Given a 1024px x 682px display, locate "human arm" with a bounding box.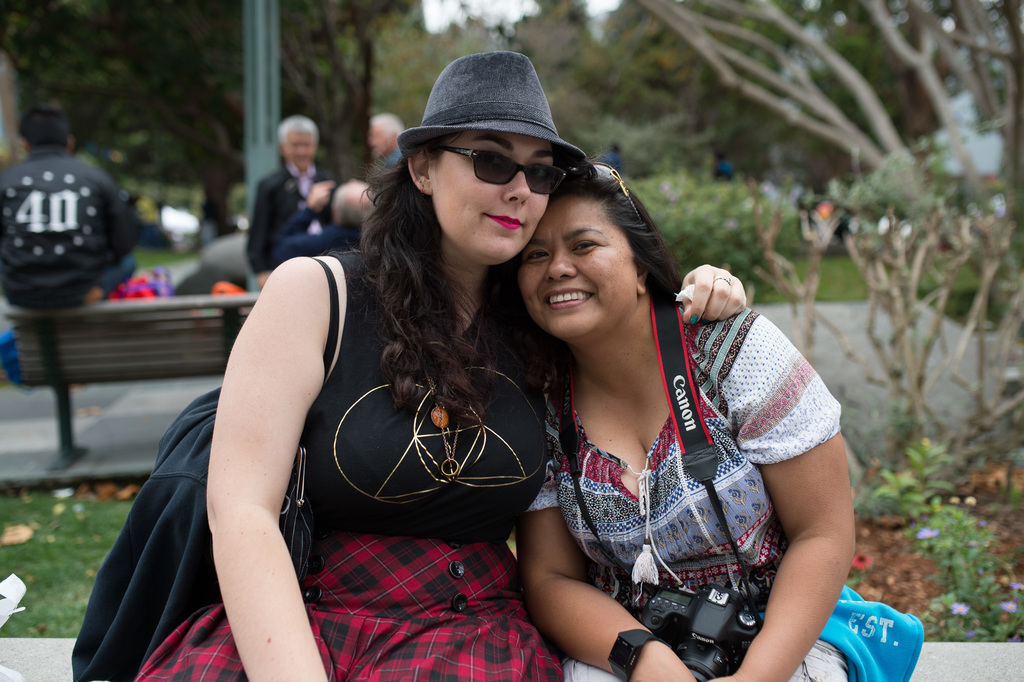
Located: (left=184, top=274, right=310, bottom=660).
